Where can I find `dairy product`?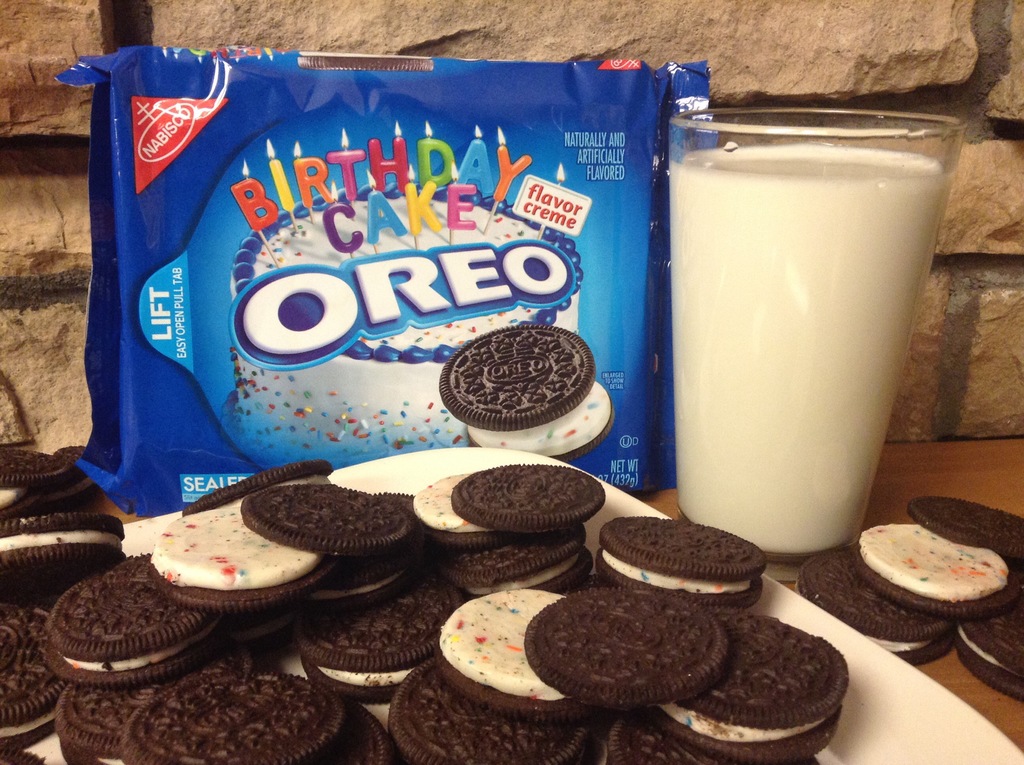
You can find it at (x1=682, y1=95, x2=961, y2=536).
